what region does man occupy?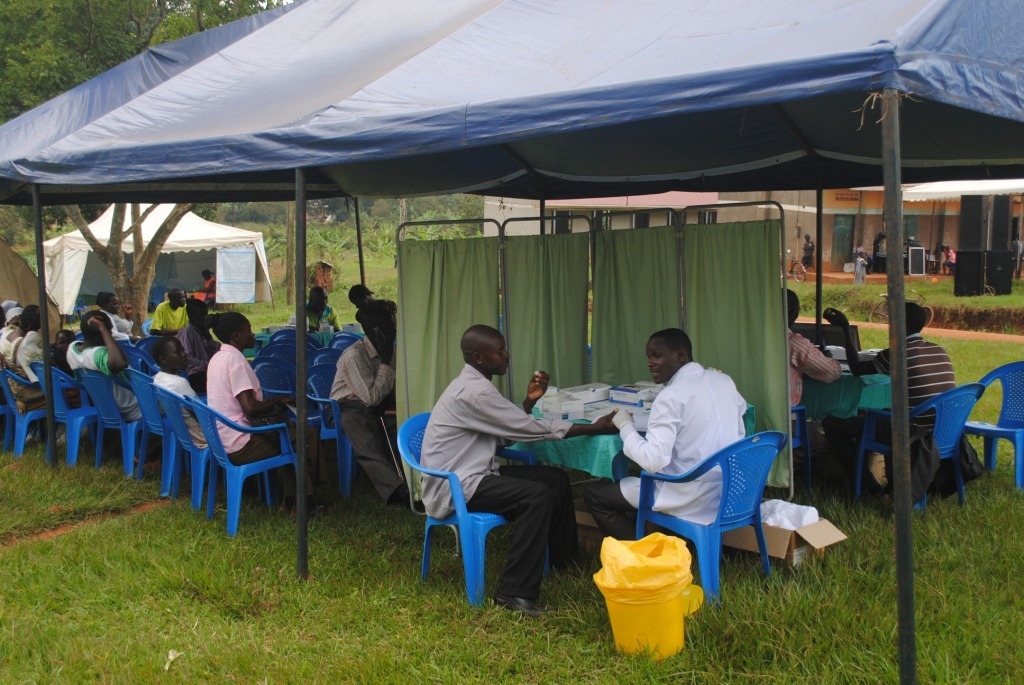
x1=623, y1=334, x2=763, y2=525.
